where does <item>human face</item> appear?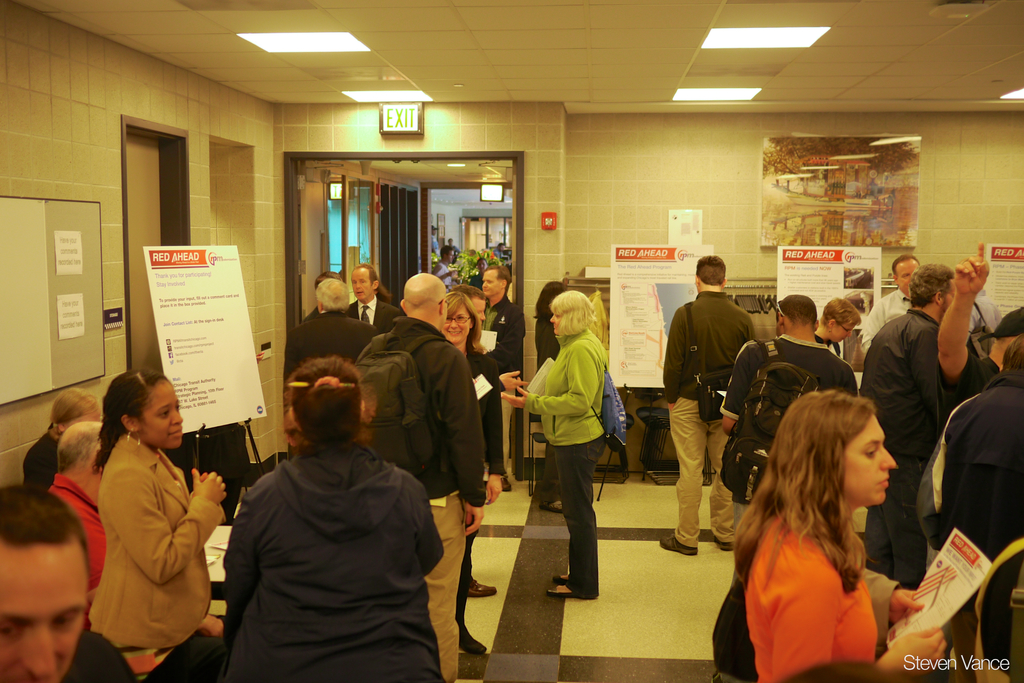
Appears at x1=900, y1=263, x2=921, y2=296.
